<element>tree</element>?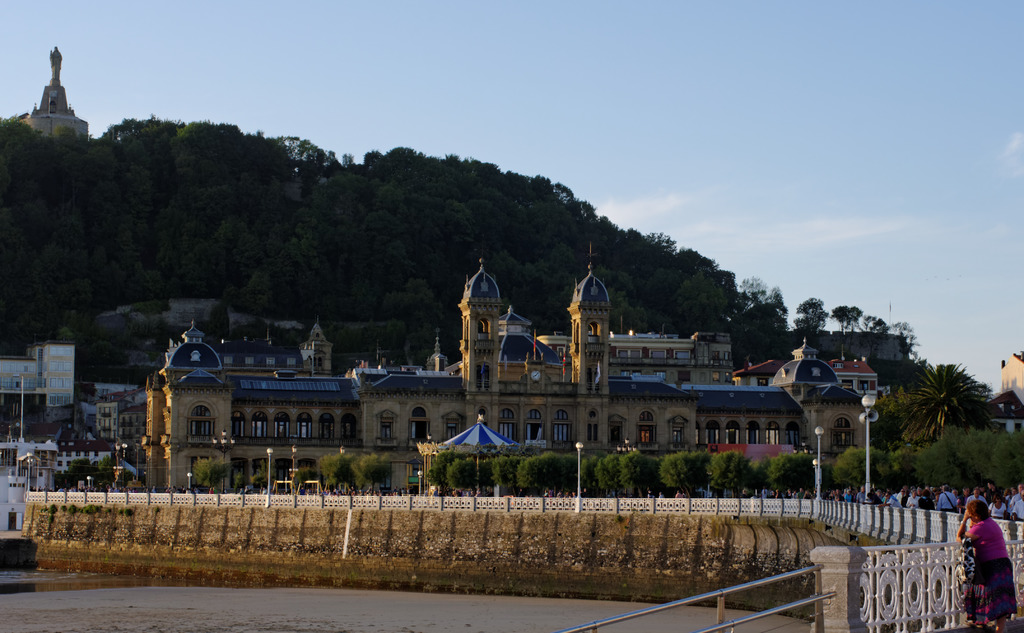
bbox(314, 450, 350, 497)
